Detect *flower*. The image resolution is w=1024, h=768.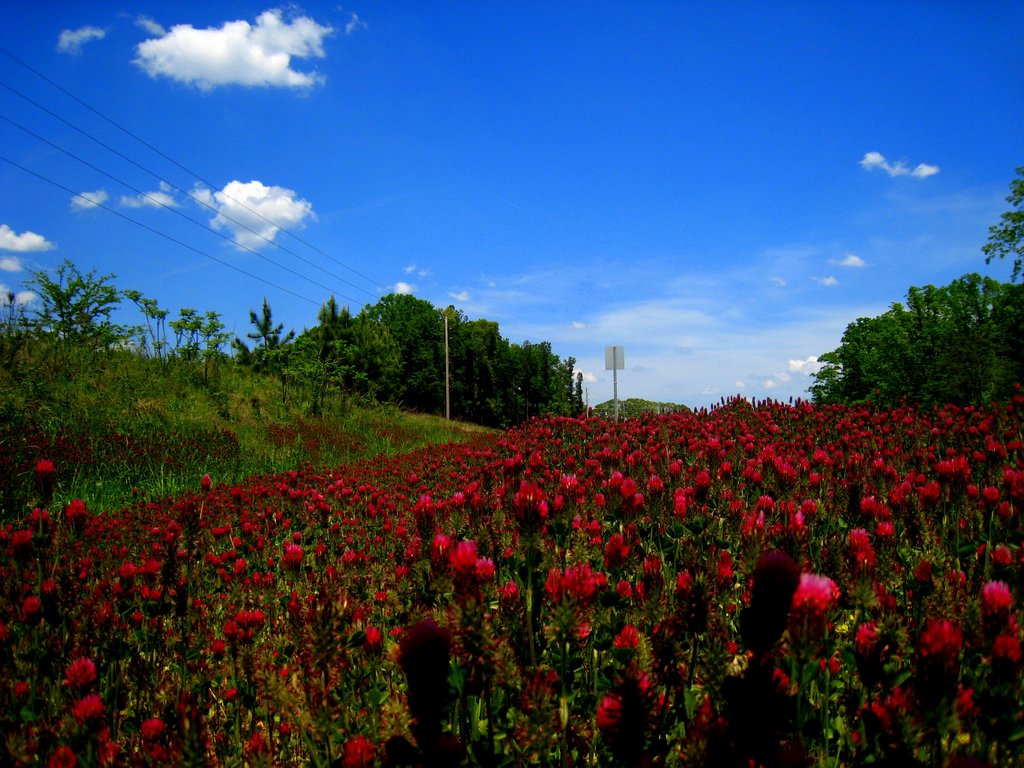
bbox(787, 570, 845, 625).
